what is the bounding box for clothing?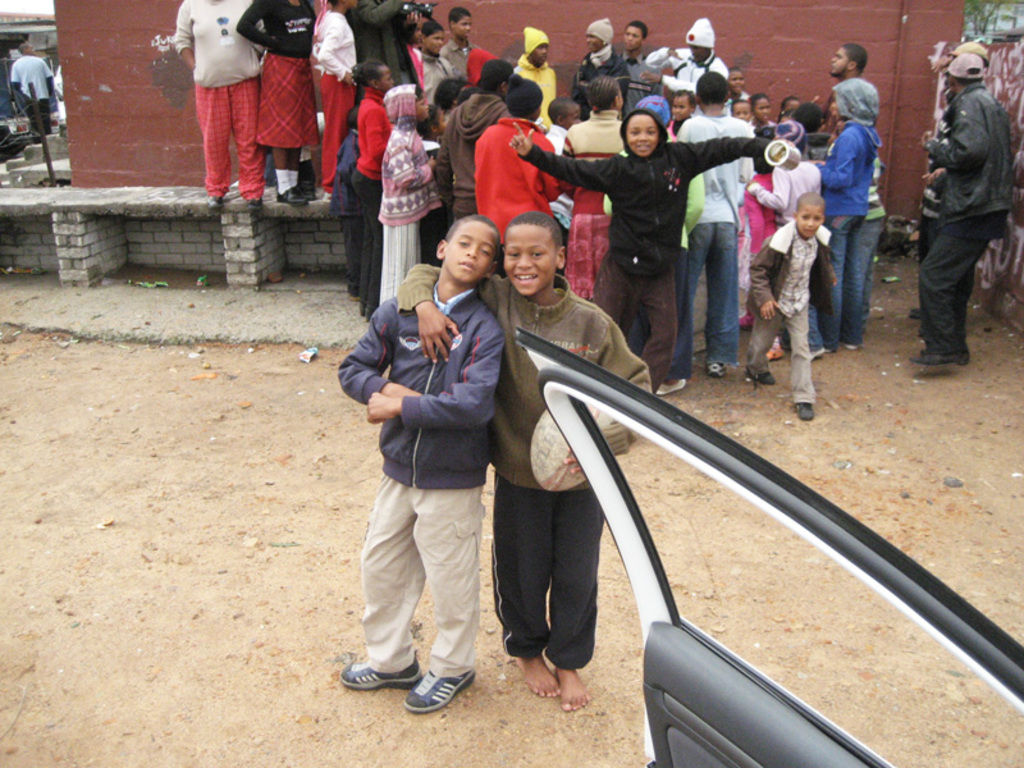
rect(914, 83, 1021, 362).
